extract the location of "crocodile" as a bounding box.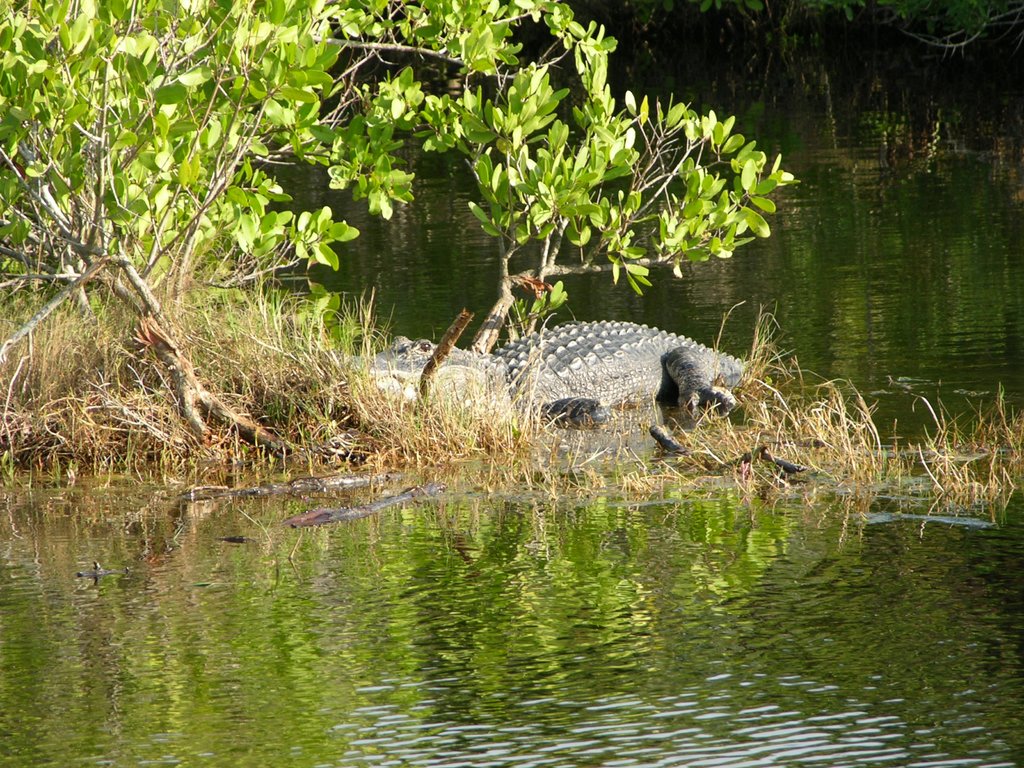
box=[335, 319, 752, 431].
